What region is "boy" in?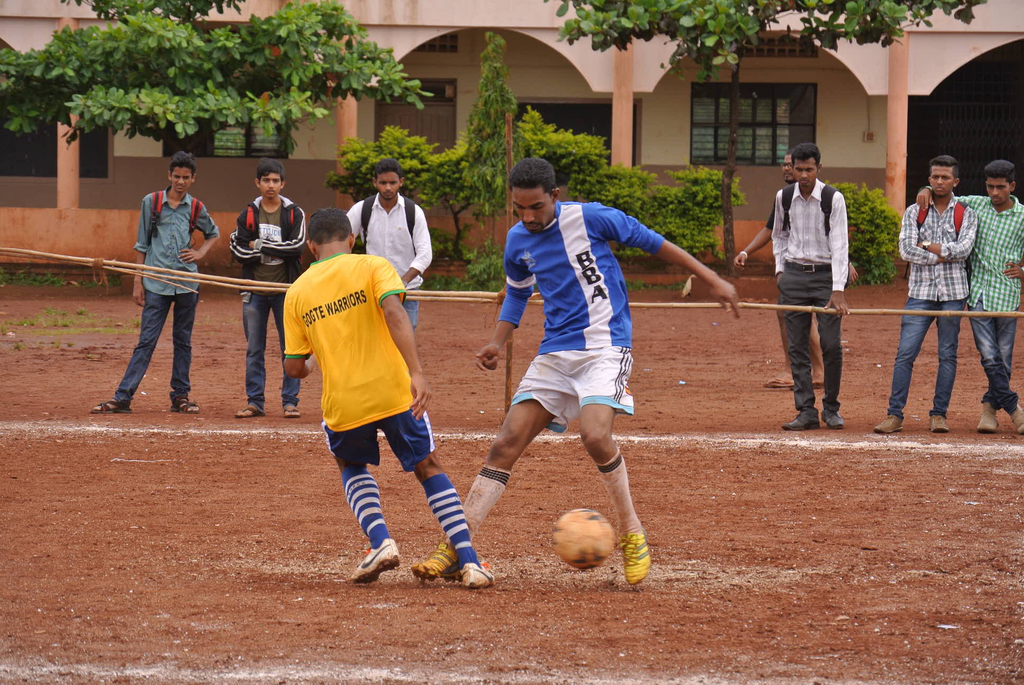
(left=876, top=157, right=979, bottom=432).
